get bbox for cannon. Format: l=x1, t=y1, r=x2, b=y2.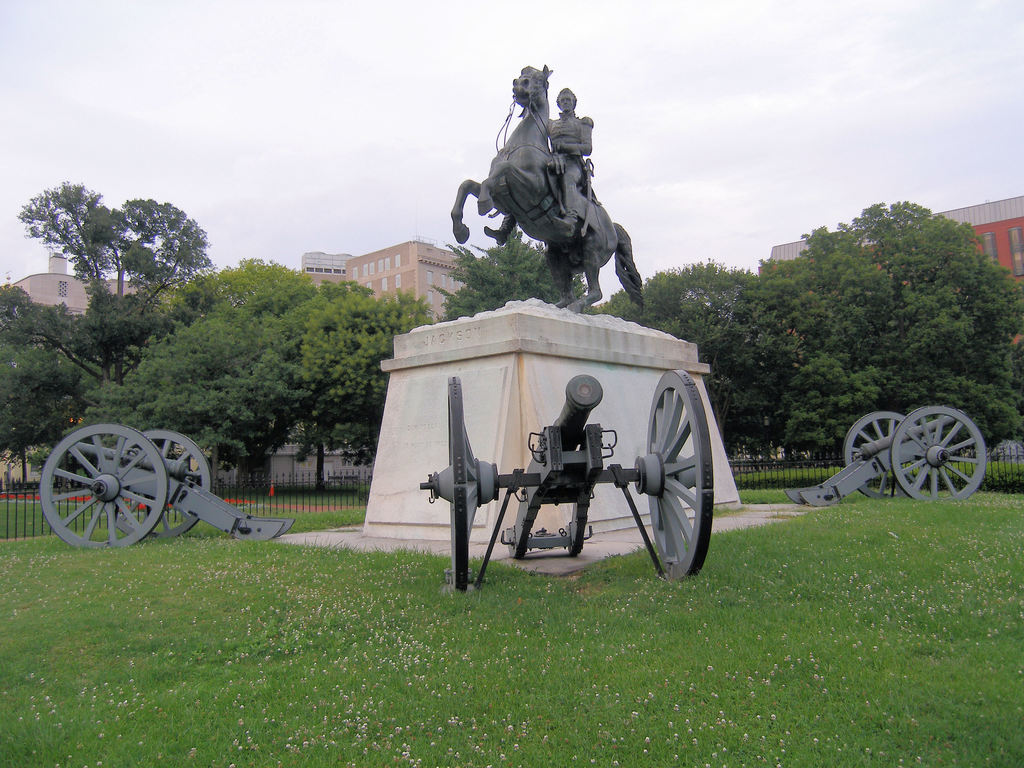
l=39, t=424, r=294, b=549.
